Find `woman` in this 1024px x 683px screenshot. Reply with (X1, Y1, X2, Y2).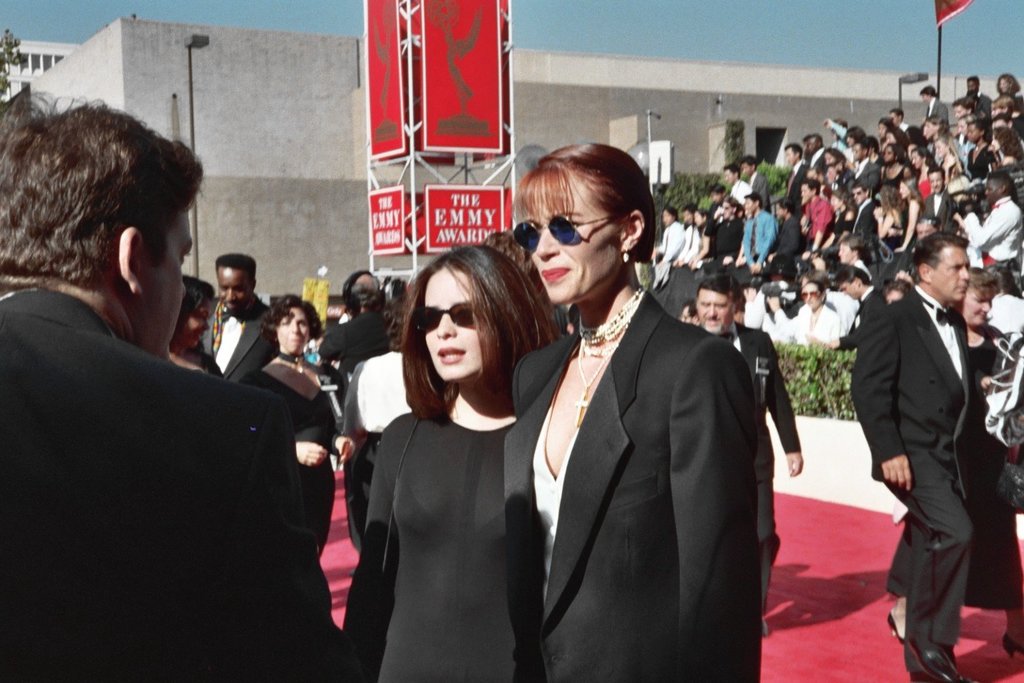
(821, 146, 848, 163).
